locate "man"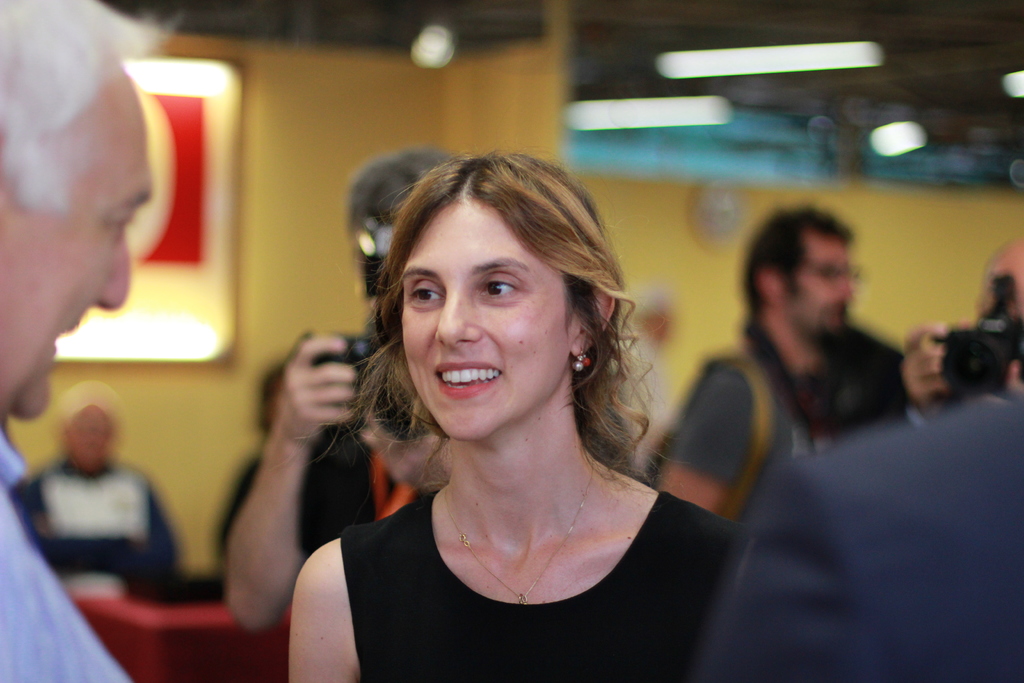
<bbox>219, 145, 489, 629</bbox>
